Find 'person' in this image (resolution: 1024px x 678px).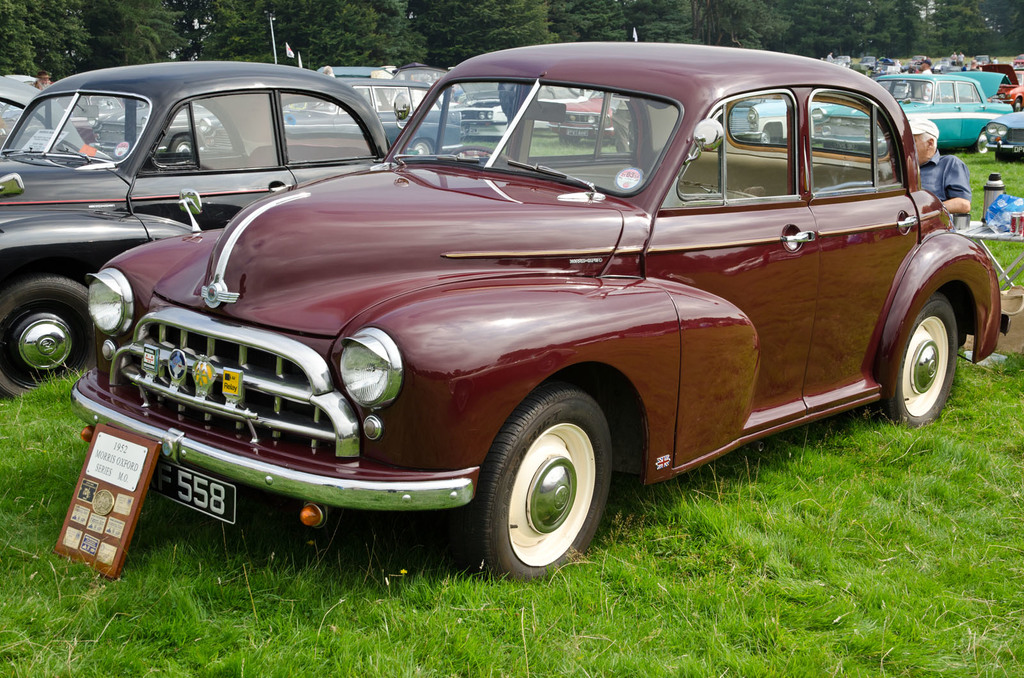
Rect(912, 114, 973, 215).
